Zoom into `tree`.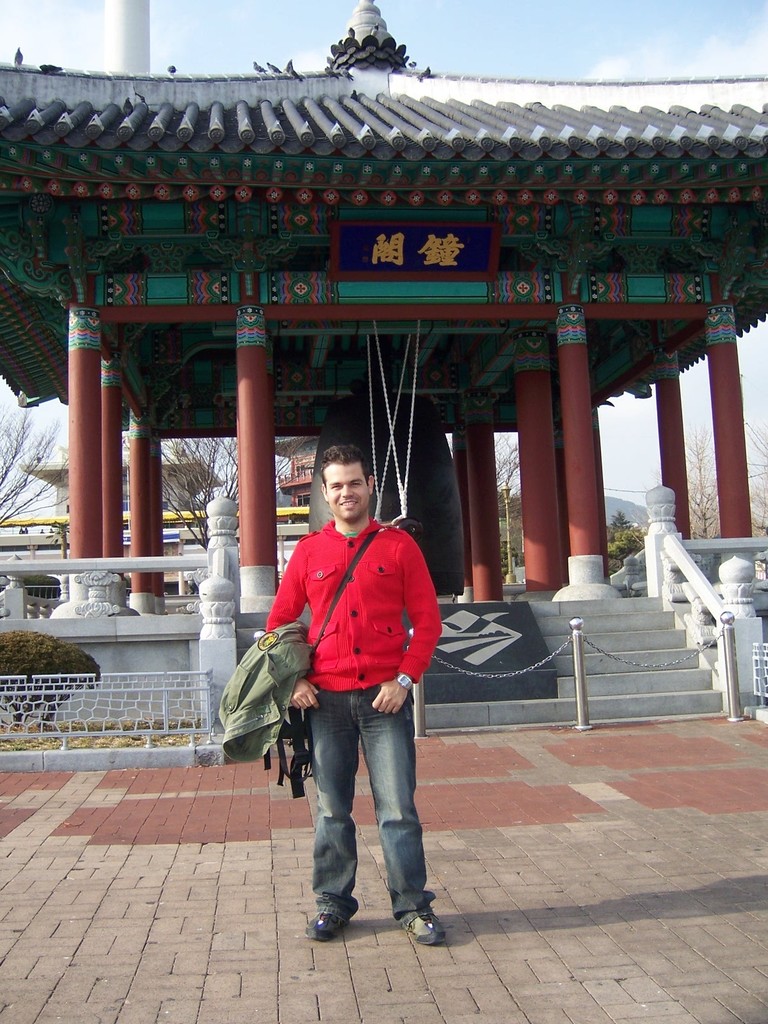
Zoom target: BBox(125, 432, 326, 552).
